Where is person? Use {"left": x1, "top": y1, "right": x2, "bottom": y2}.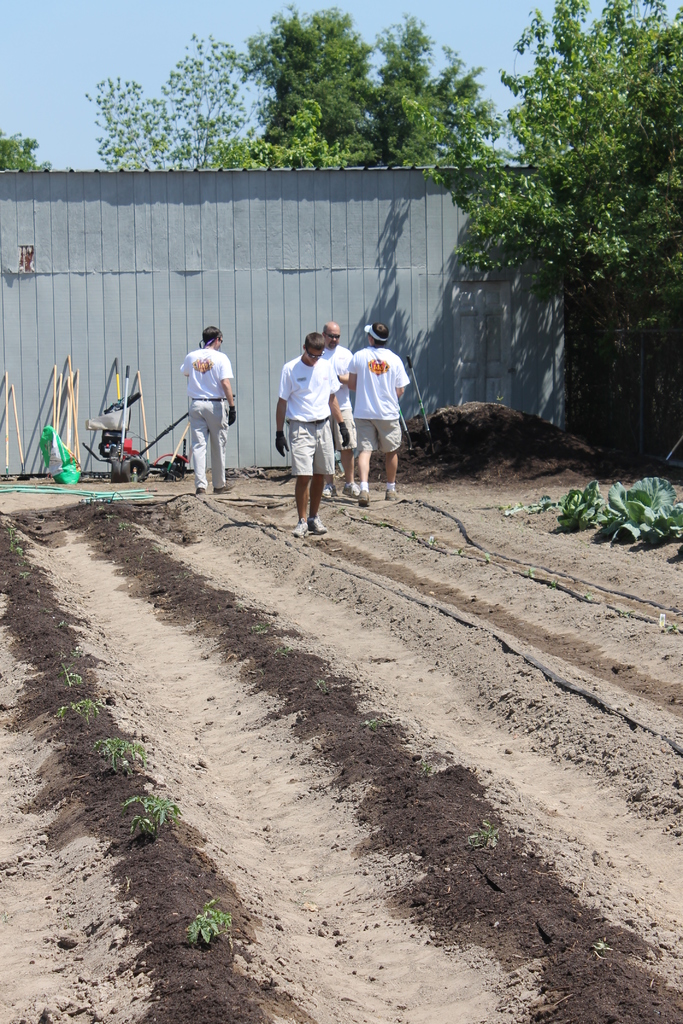
{"left": 353, "top": 310, "right": 410, "bottom": 505}.
